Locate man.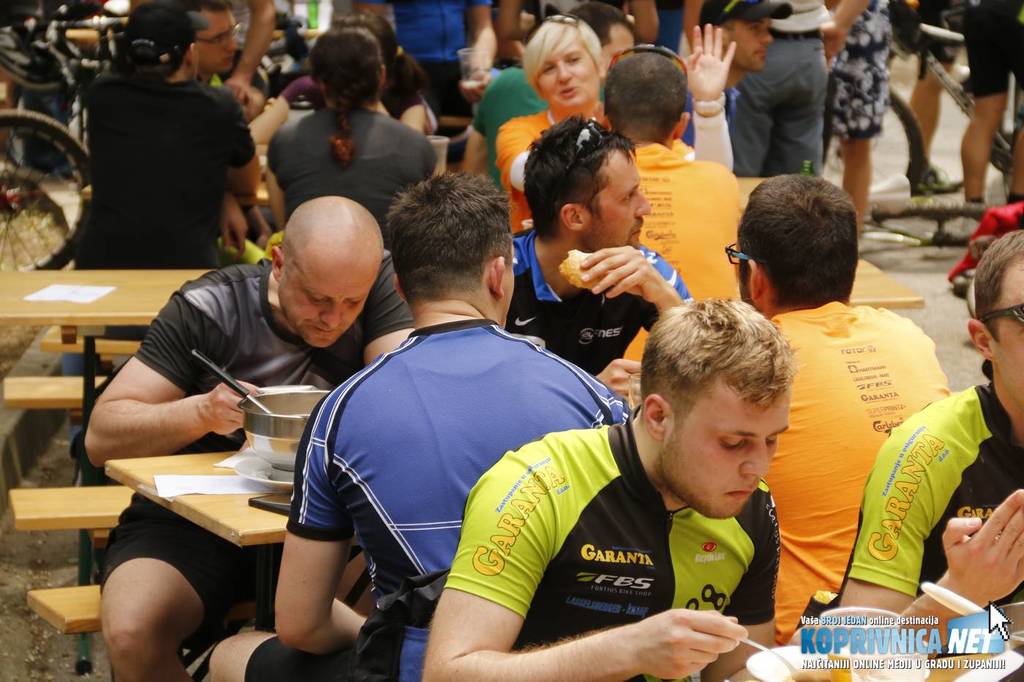
Bounding box: 419,299,784,681.
